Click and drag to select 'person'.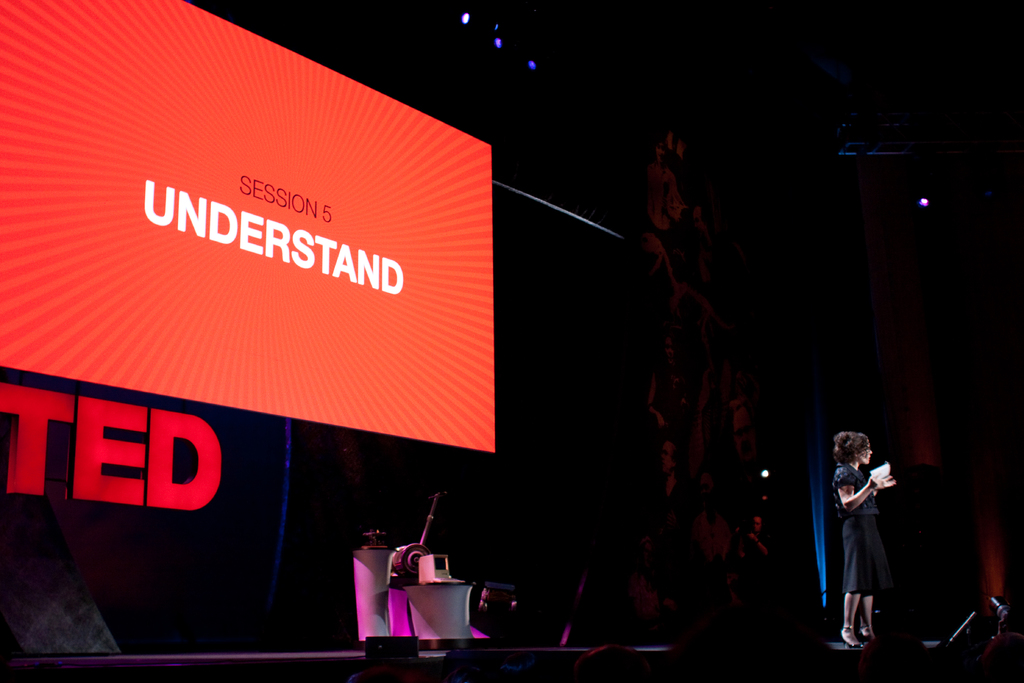
Selection: 822:424:910:656.
